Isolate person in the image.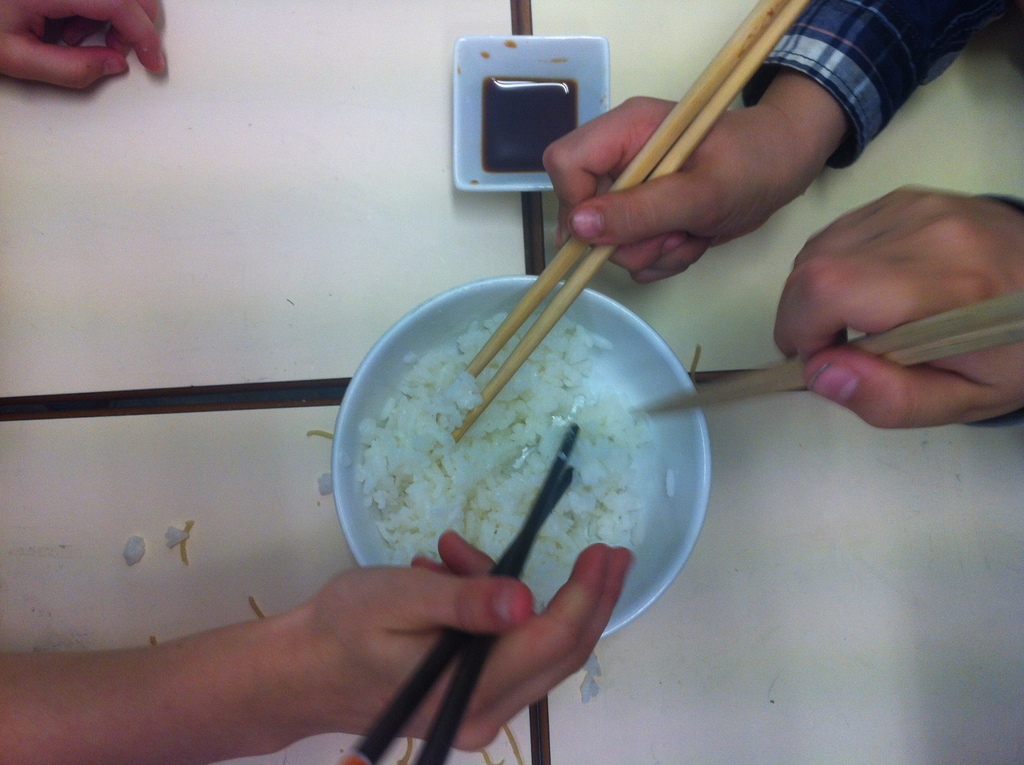
Isolated region: detection(542, 0, 1023, 439).
